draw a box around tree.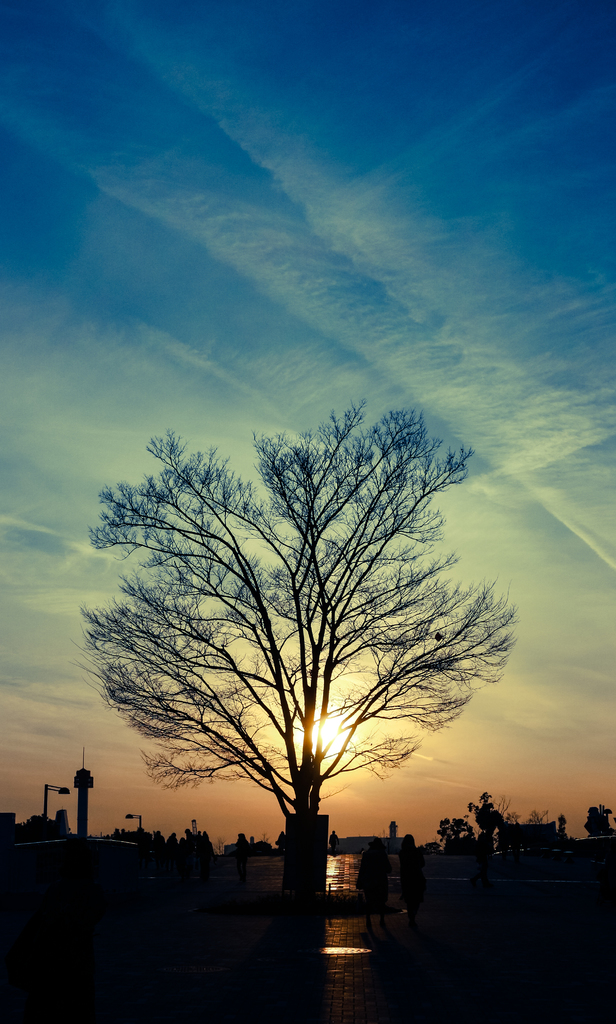
select_region(458, 778, 515, 860).
